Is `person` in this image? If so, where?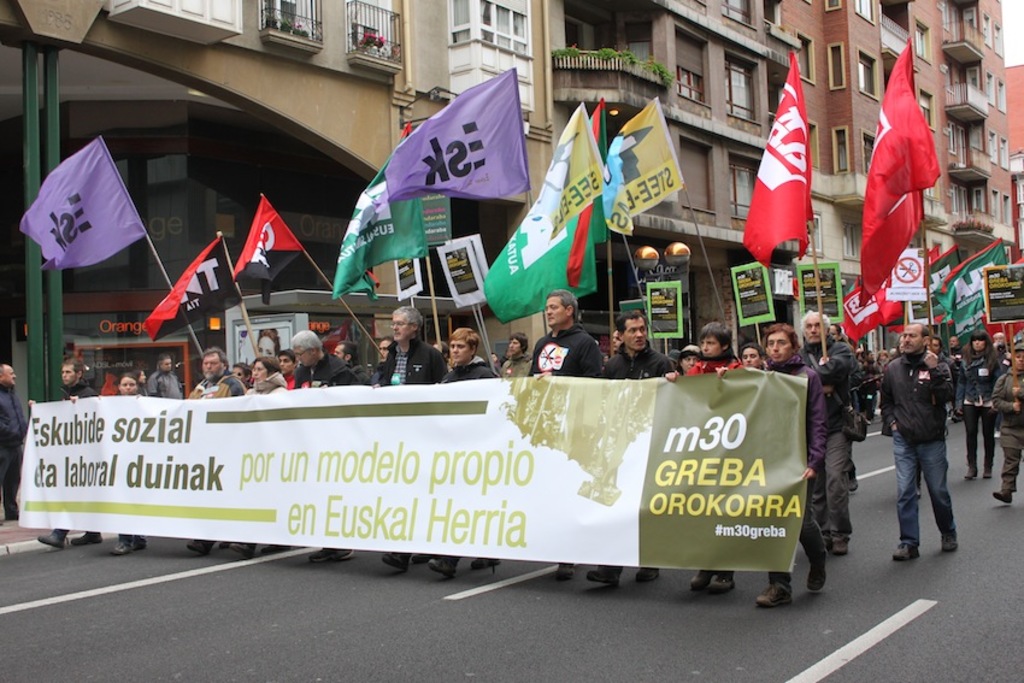
Yes, at (181,349,245,557).
